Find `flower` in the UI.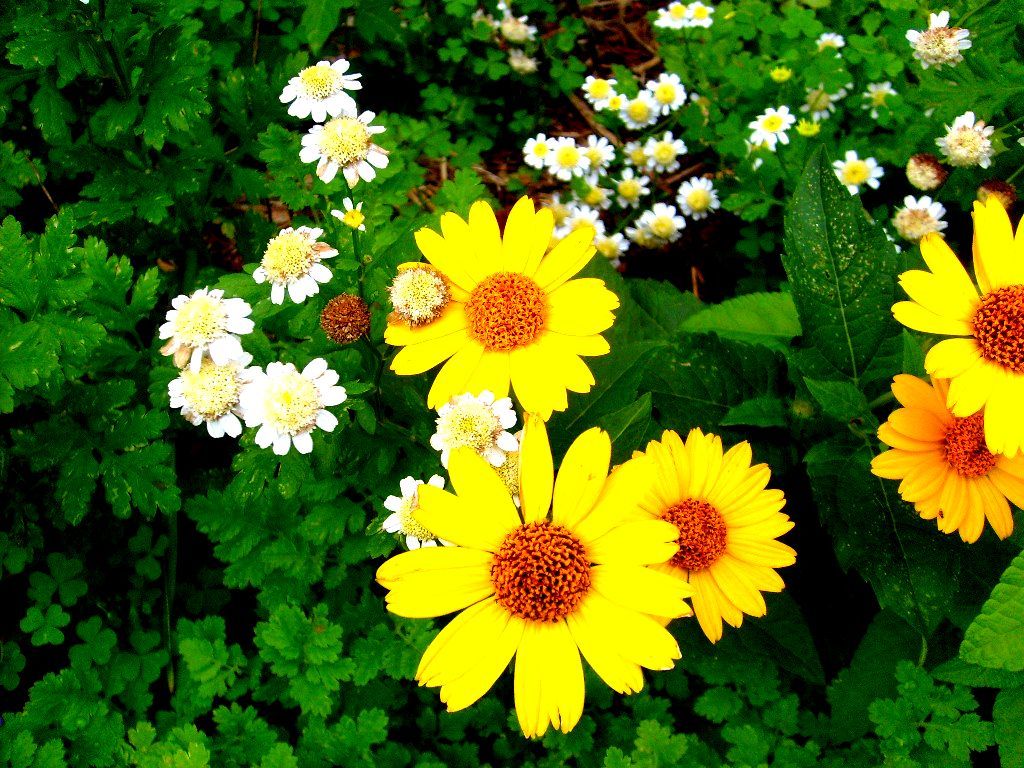
UI element at Rect(278, 55, 362, 122).
